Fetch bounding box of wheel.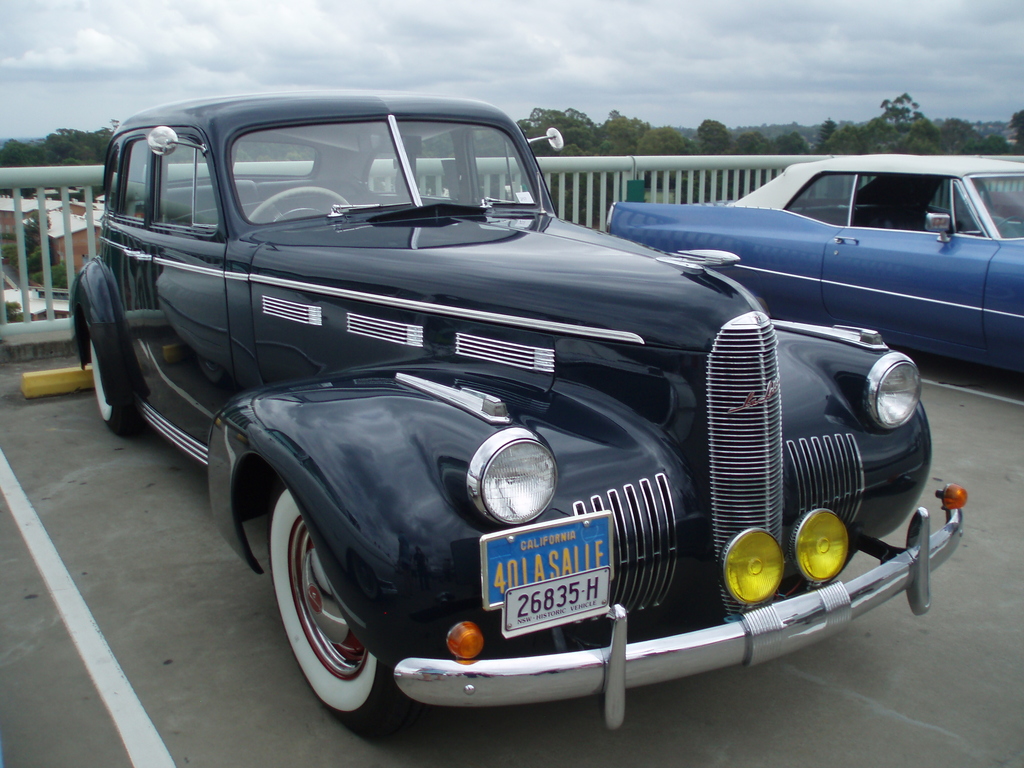
Bbox: region(85, 340, 143, 440).
